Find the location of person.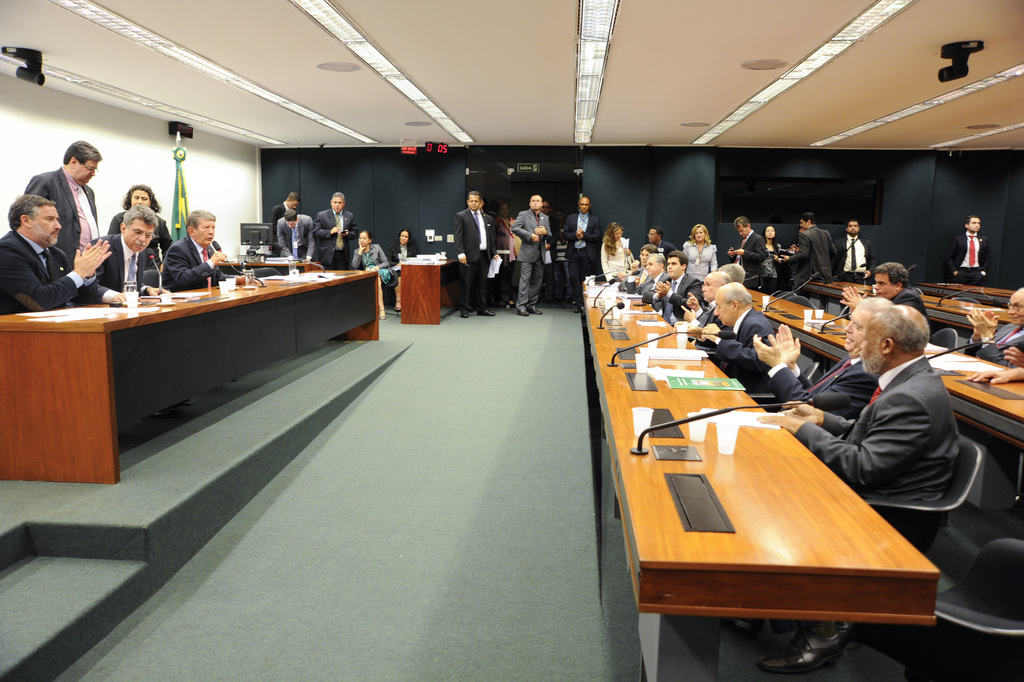
Location: [x1=755, y1=307, x2=957, y2=679].
